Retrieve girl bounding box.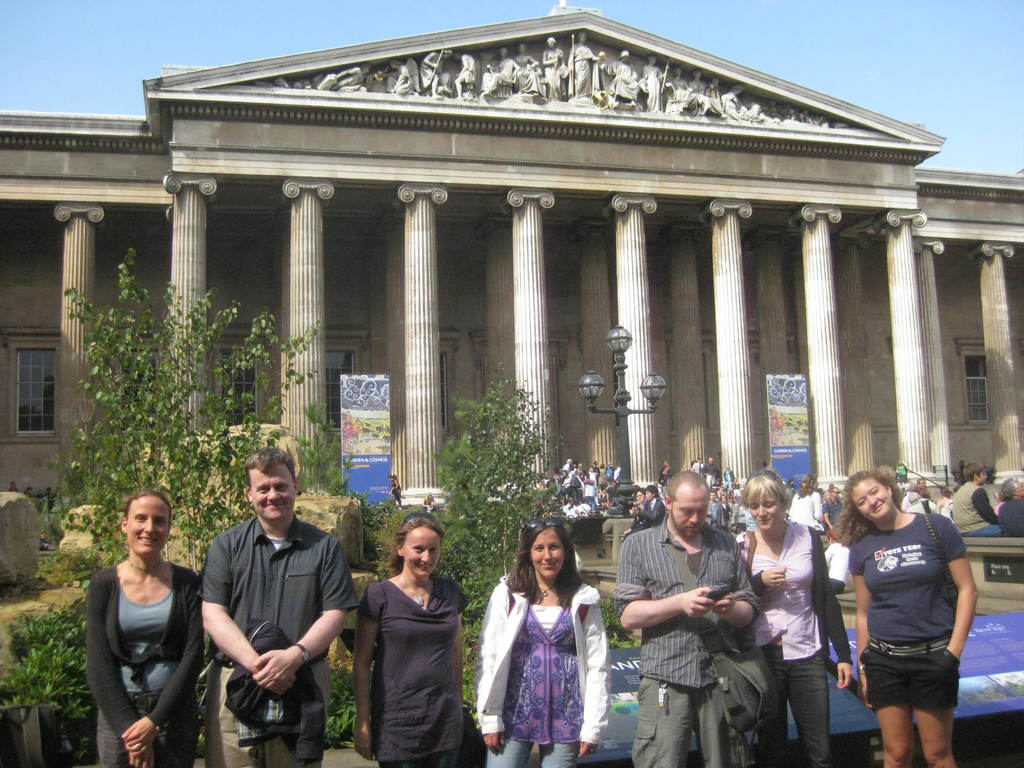
Bounding box: box=[853, 476, 975, 766].
